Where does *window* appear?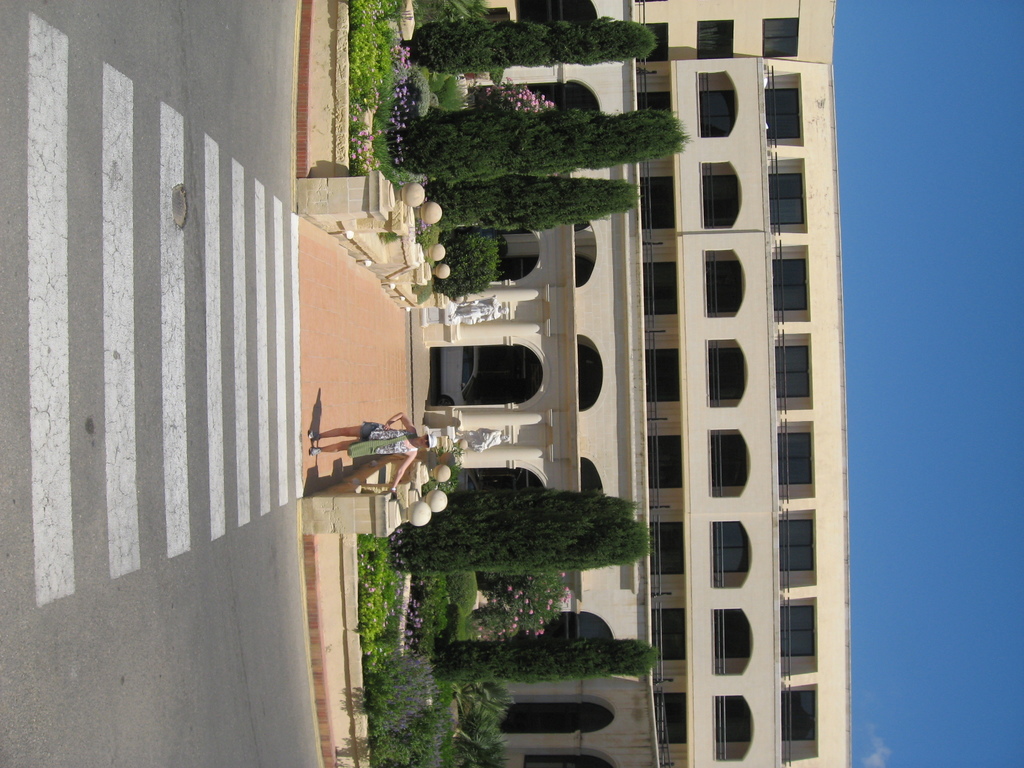
Appears at left=703, top=260, right=743, bottom=312.
